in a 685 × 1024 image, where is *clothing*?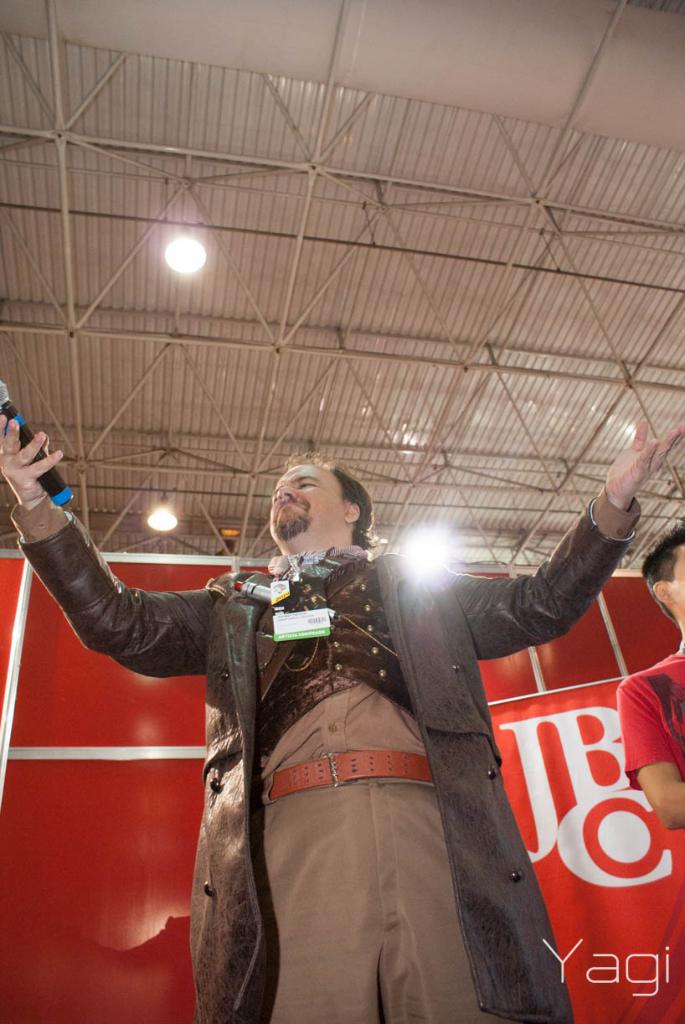
left=100, top=441, right=628, bottom=1023.
